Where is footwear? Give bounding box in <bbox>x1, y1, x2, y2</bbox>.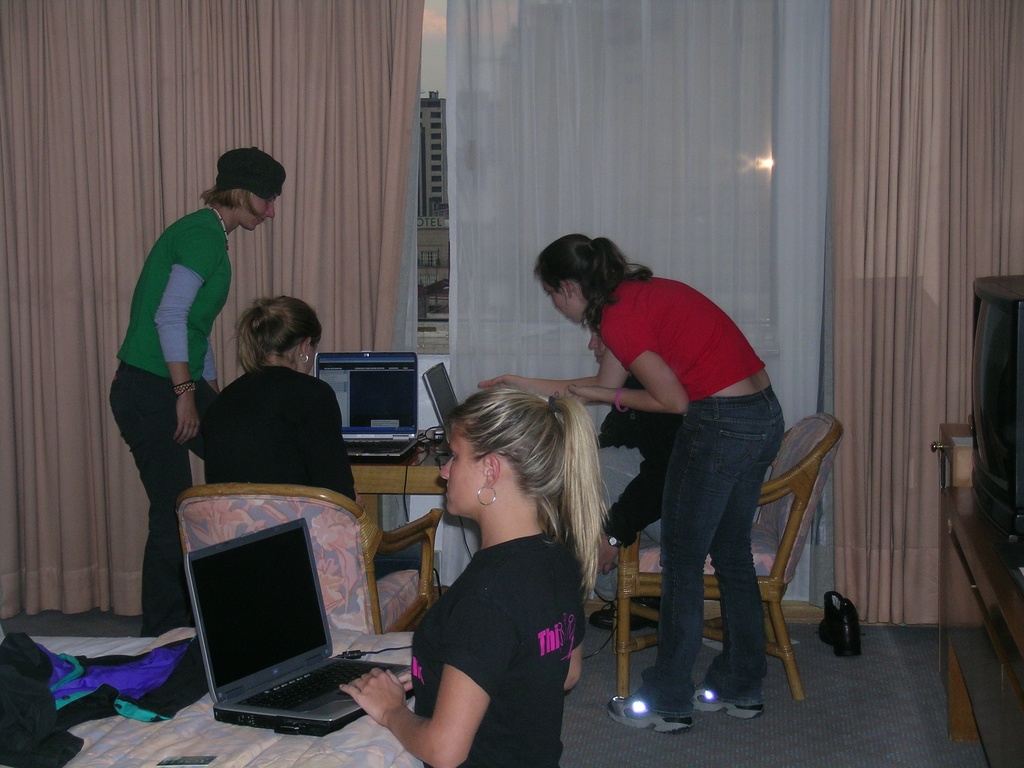
<bbox>687, 680, 767, 719</bbox>.
